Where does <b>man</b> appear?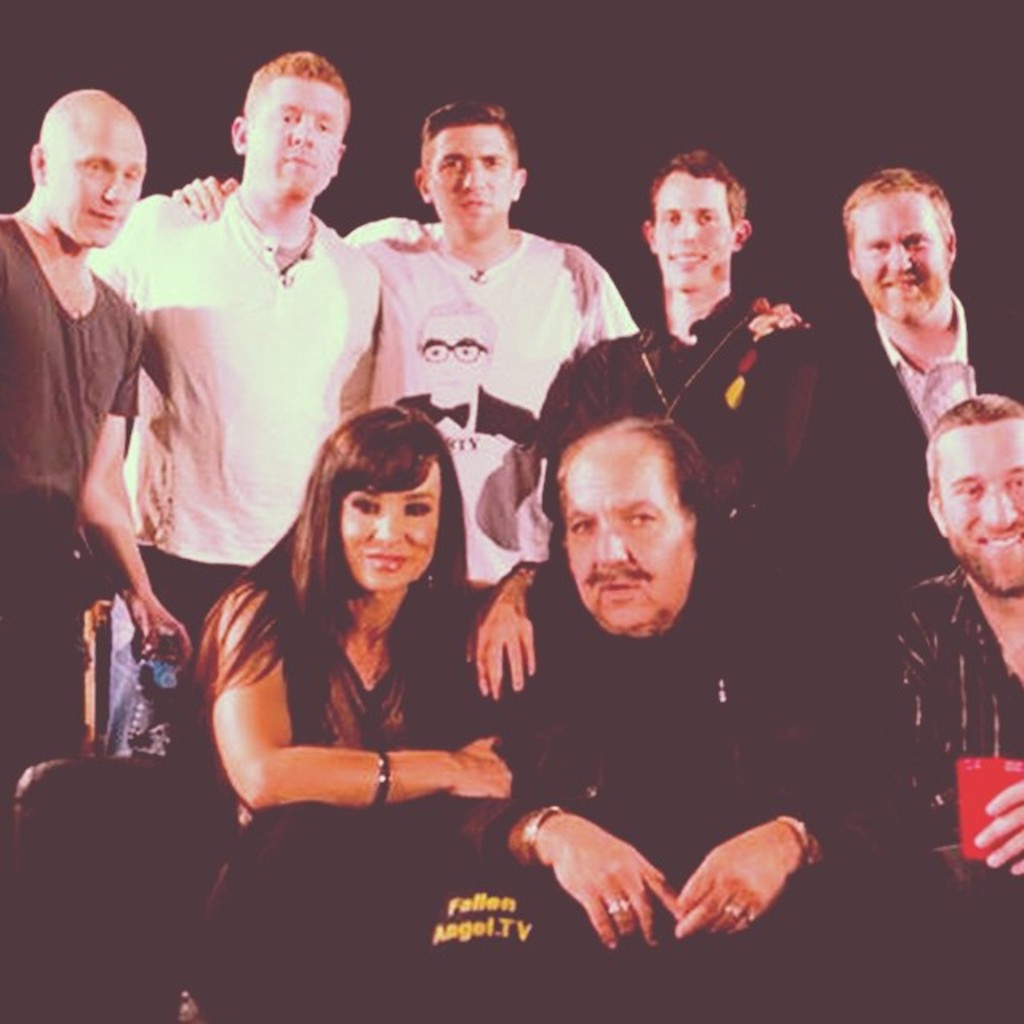
Appears at BBox(355, 110, 626, 614).
